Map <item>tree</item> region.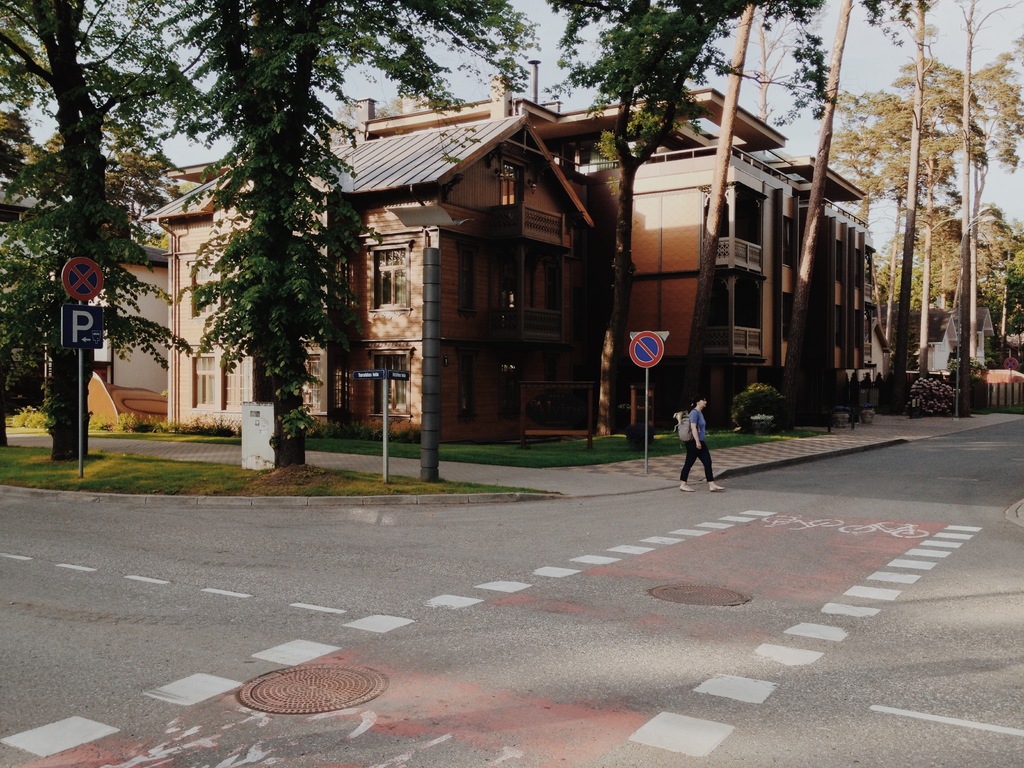
Mapped to locate(0, 0, 214, 460).
